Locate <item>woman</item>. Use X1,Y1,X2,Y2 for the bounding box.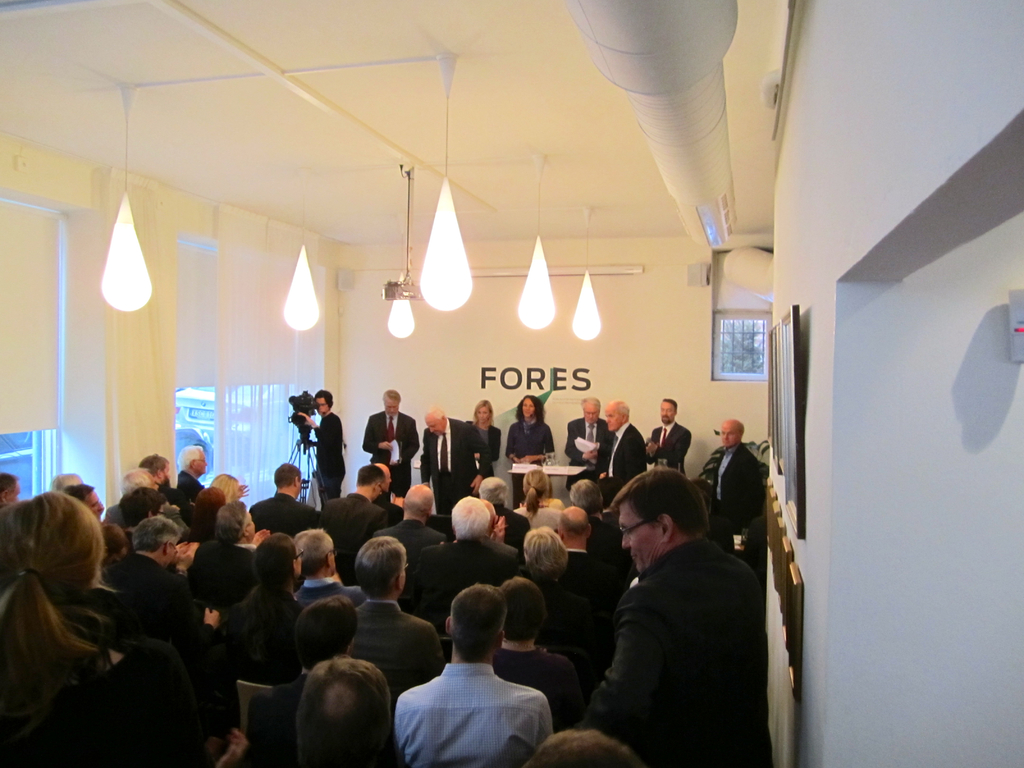
505,396,552,509.
